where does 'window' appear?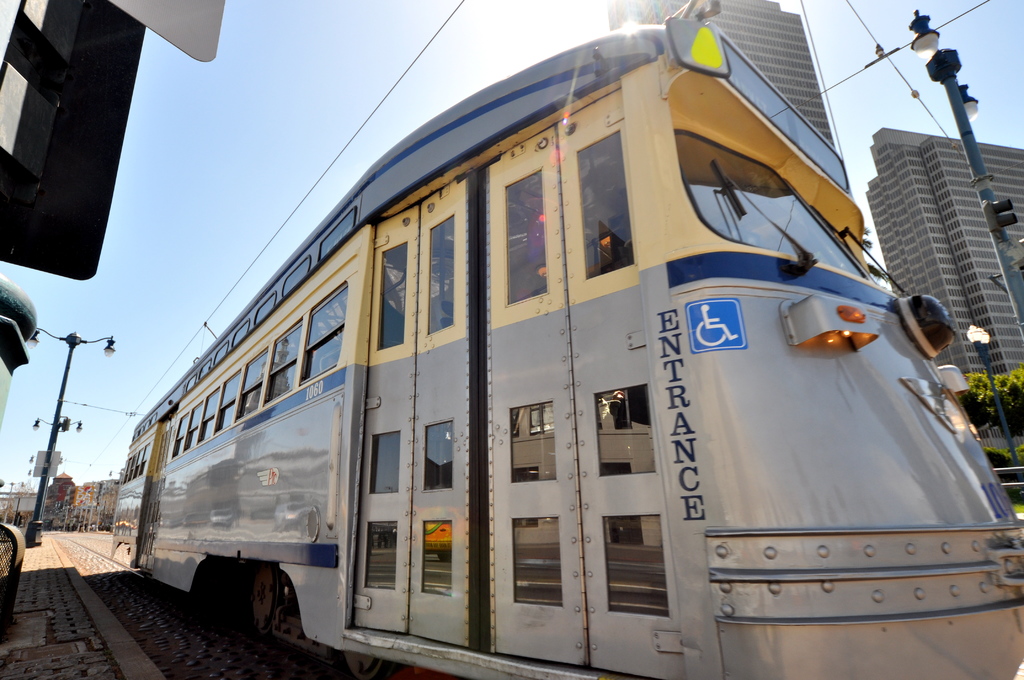
Appears at bbox(300, 284, 346, 385).
